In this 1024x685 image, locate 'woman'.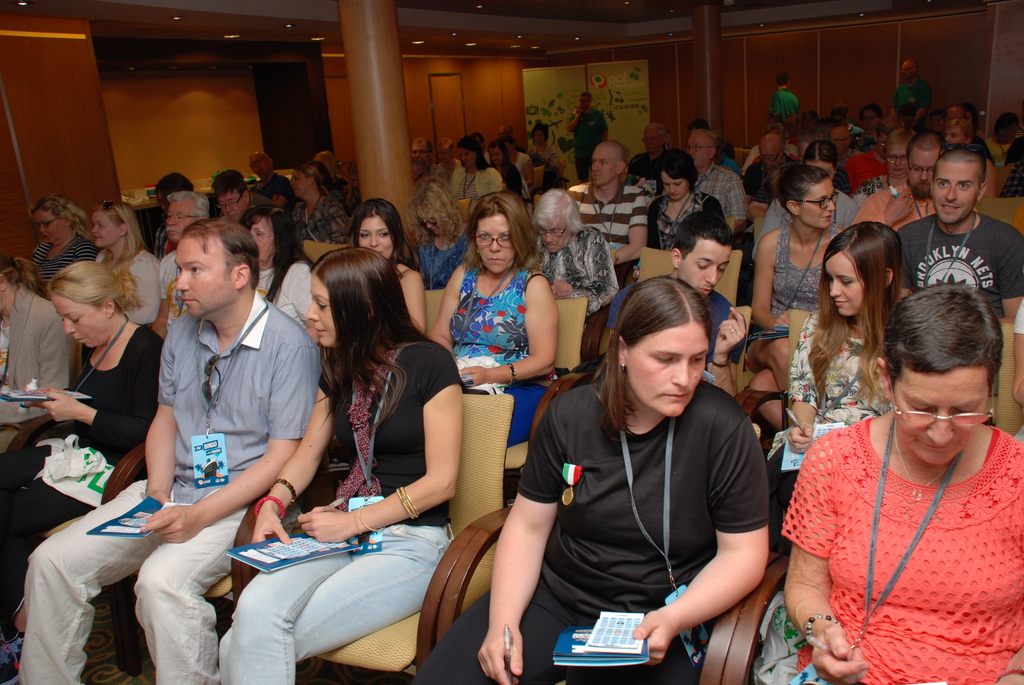
Bounding box: <region>420, 271, 769, 684</region>.
